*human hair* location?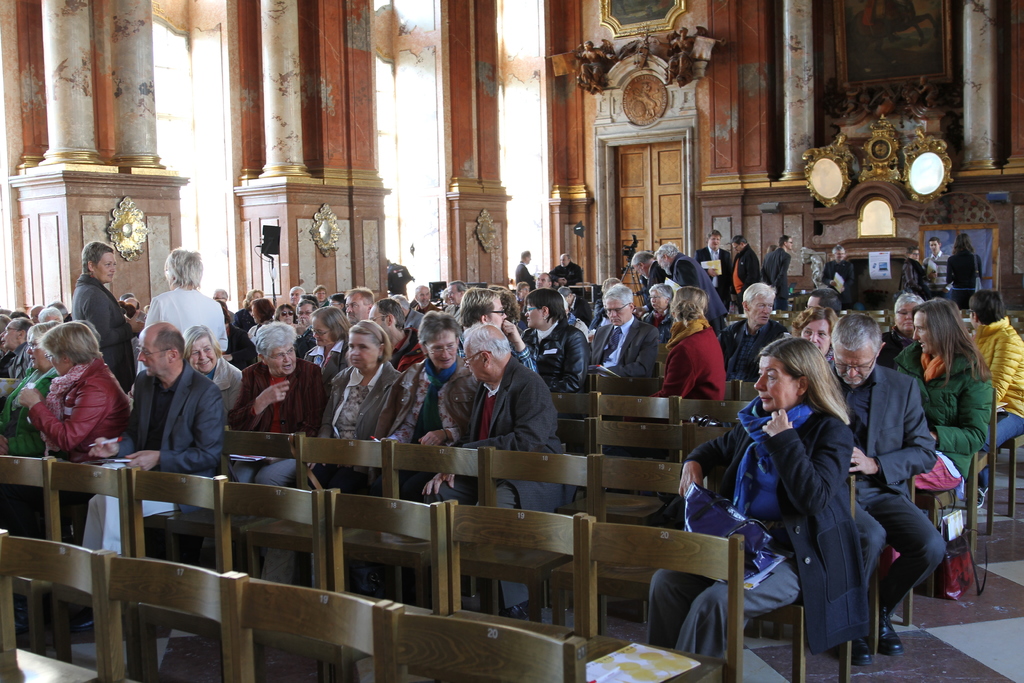
346:286:376:300
